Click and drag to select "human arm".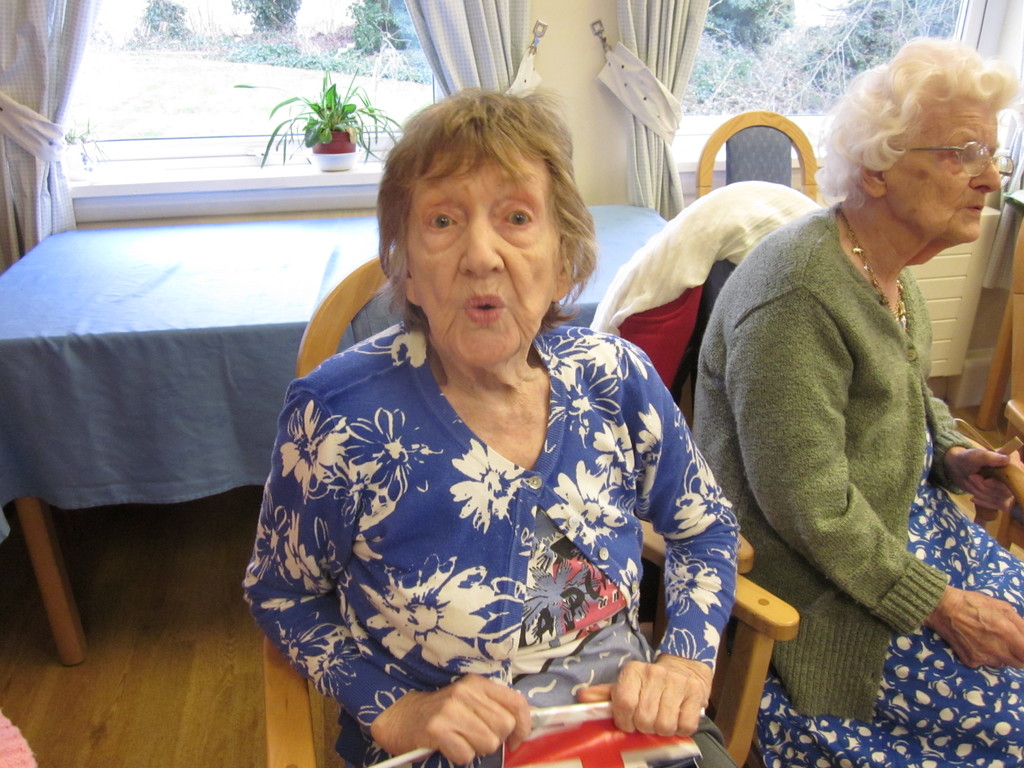
Selection: pyautogui.locateOnScreen(240, 390, 536, 767).
